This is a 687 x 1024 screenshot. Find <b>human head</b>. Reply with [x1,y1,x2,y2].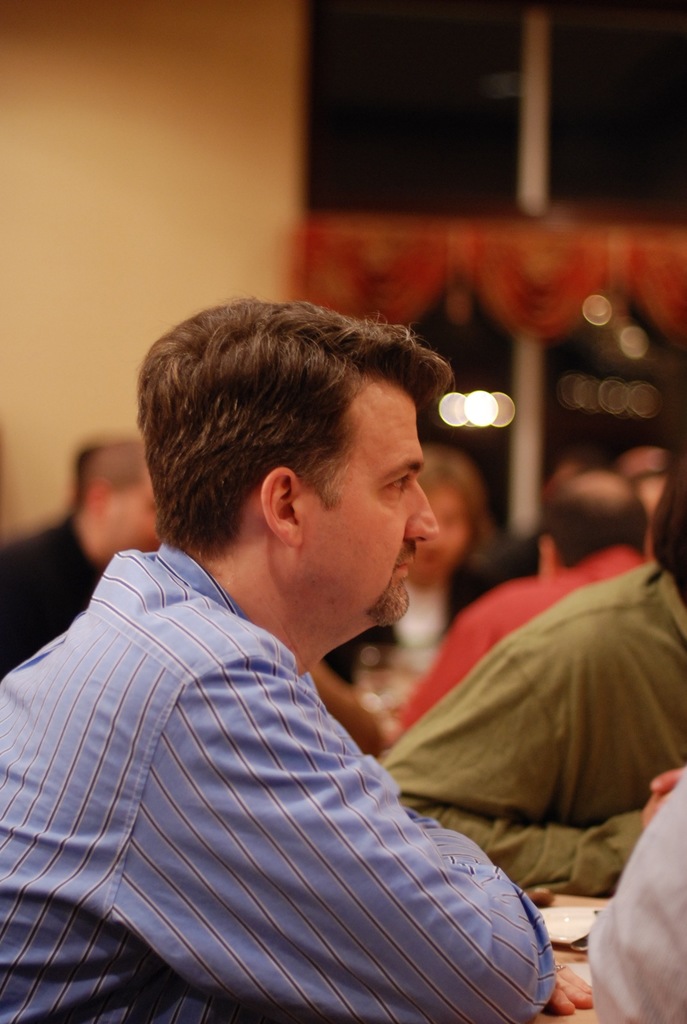
[81,440,152,560].
